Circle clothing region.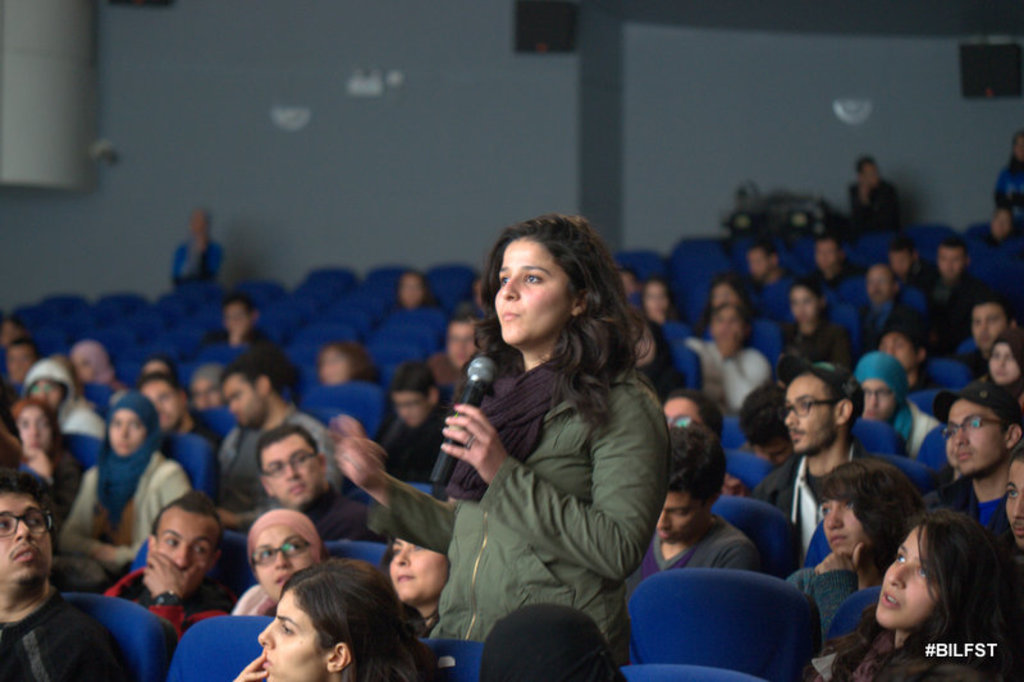
Region: rect(371, 395, 448, 485).
